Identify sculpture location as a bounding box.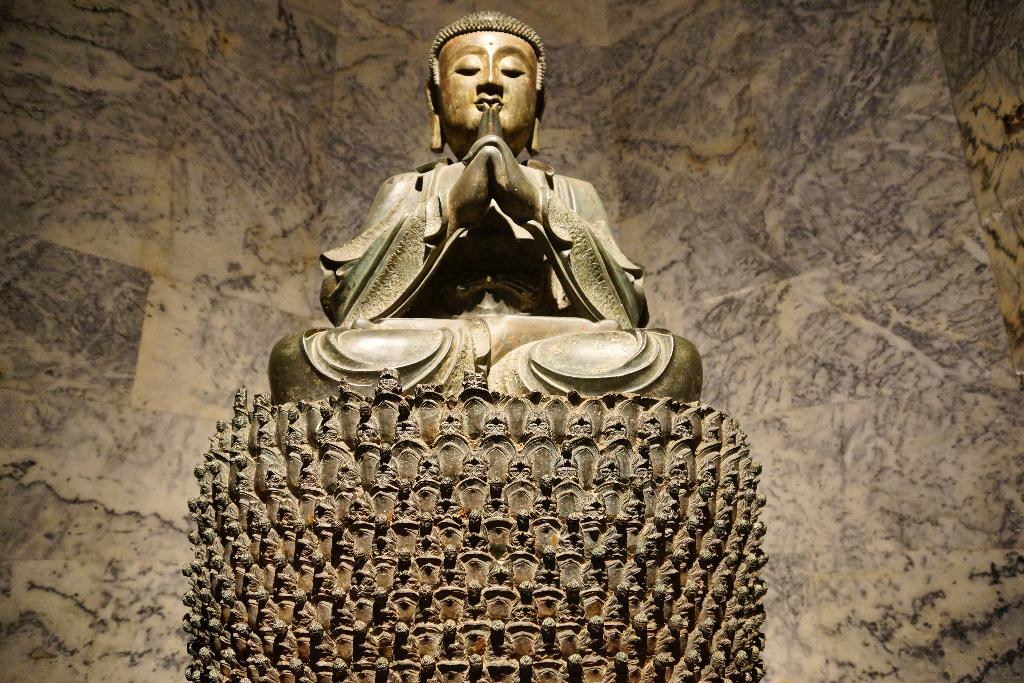
268/616/294/662.
